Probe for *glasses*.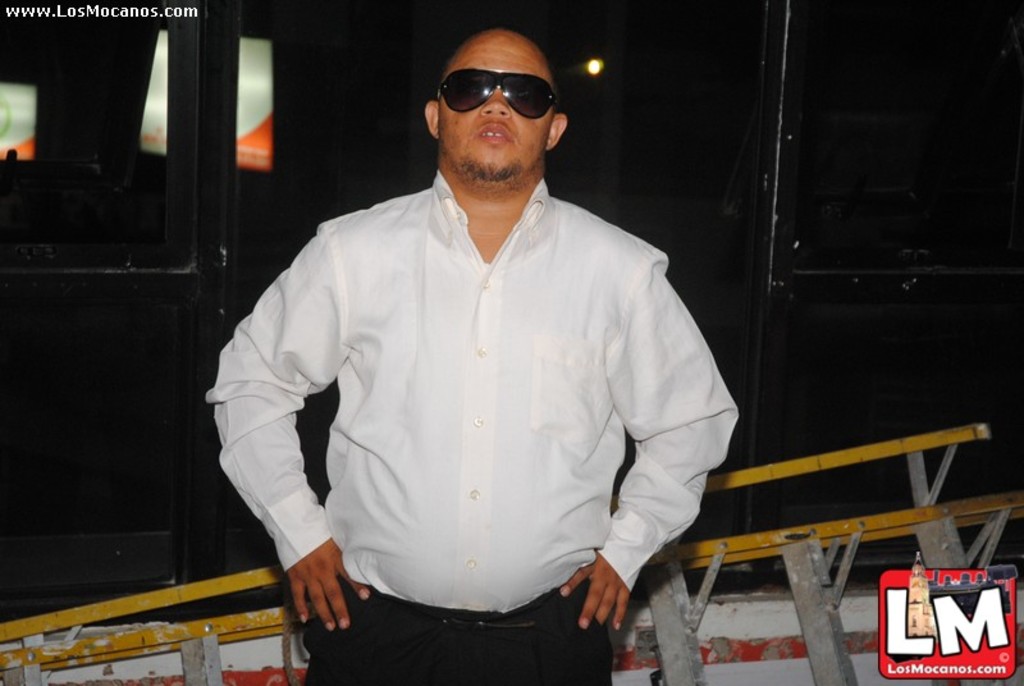
Probe result: select_region(426, 63, 564, 122).
